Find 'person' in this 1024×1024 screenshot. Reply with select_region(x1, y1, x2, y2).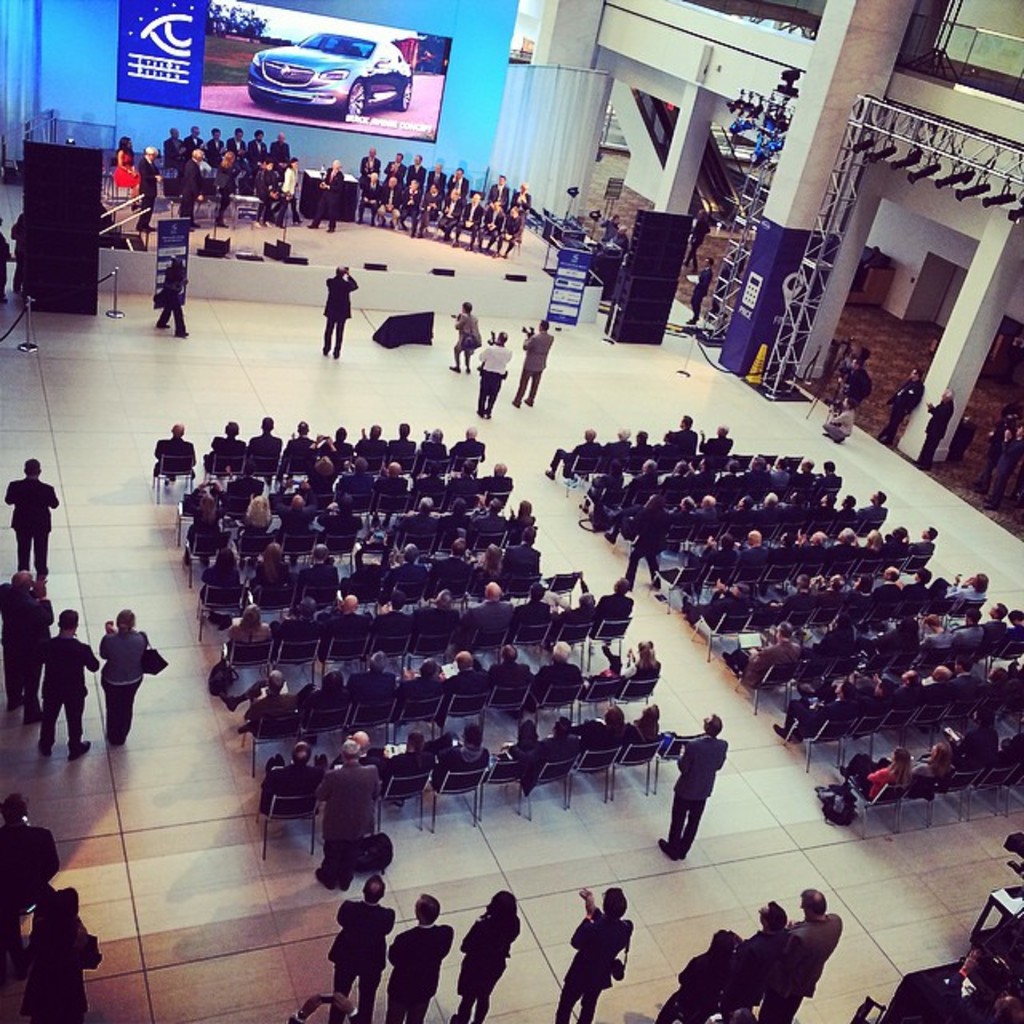
select_region(853, 245, 883, 288).
